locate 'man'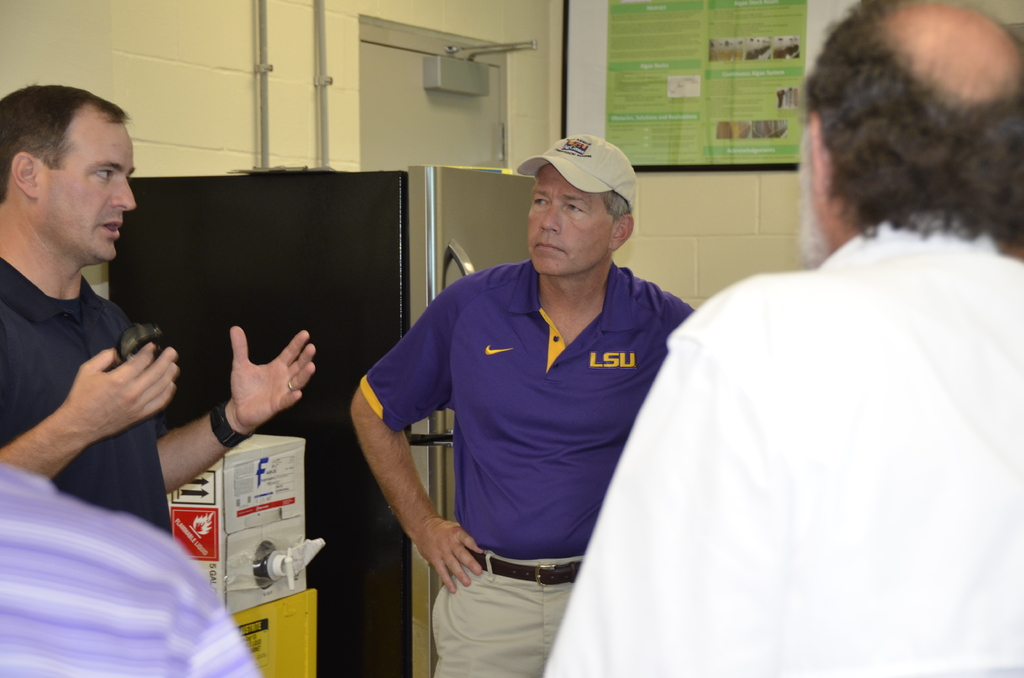
BBox(370, 113, 701, 646)
